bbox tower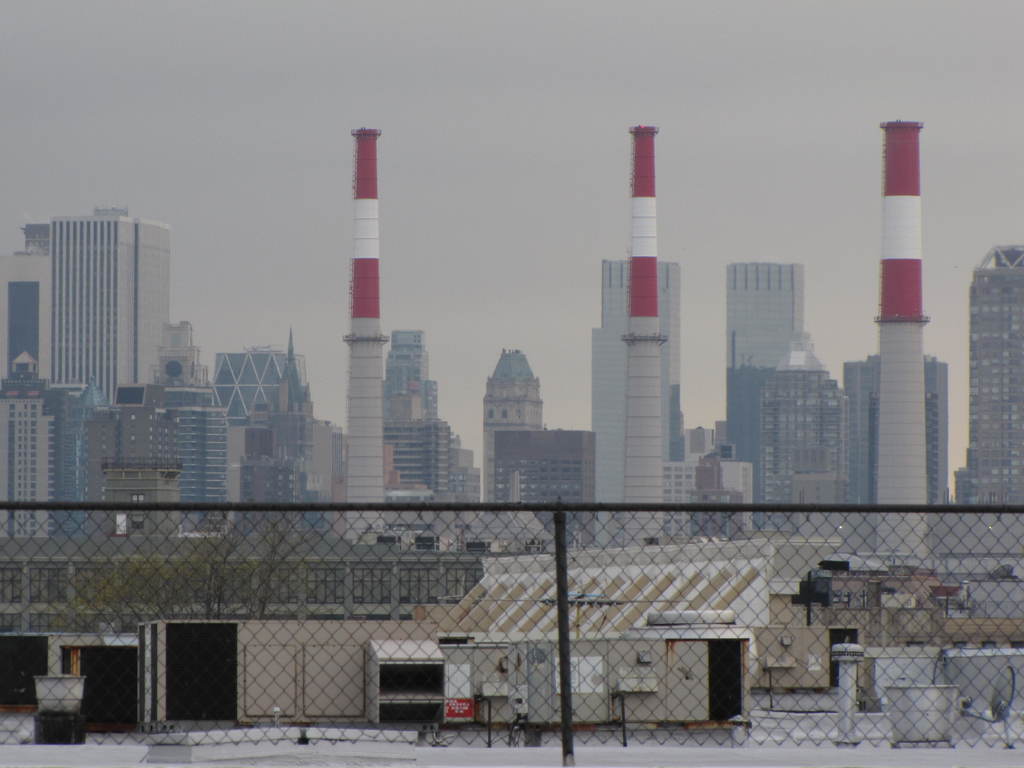
pyautogui.locateOnScreen(964, 244, 1021, 508)
